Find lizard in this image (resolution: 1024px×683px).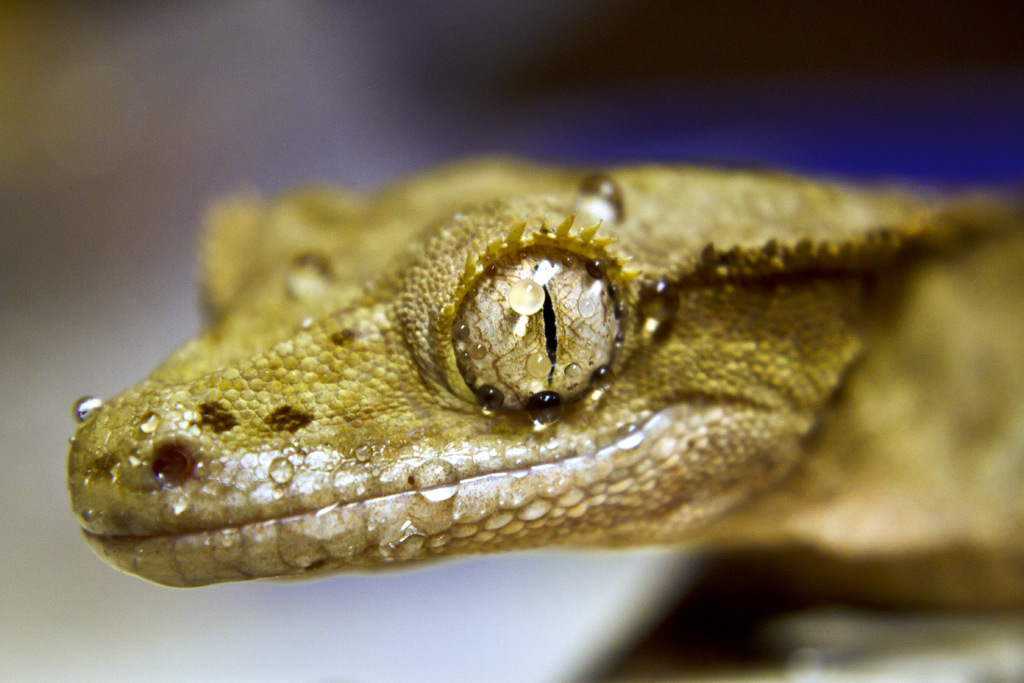
l=66, t=154, r=1021, b=605.
